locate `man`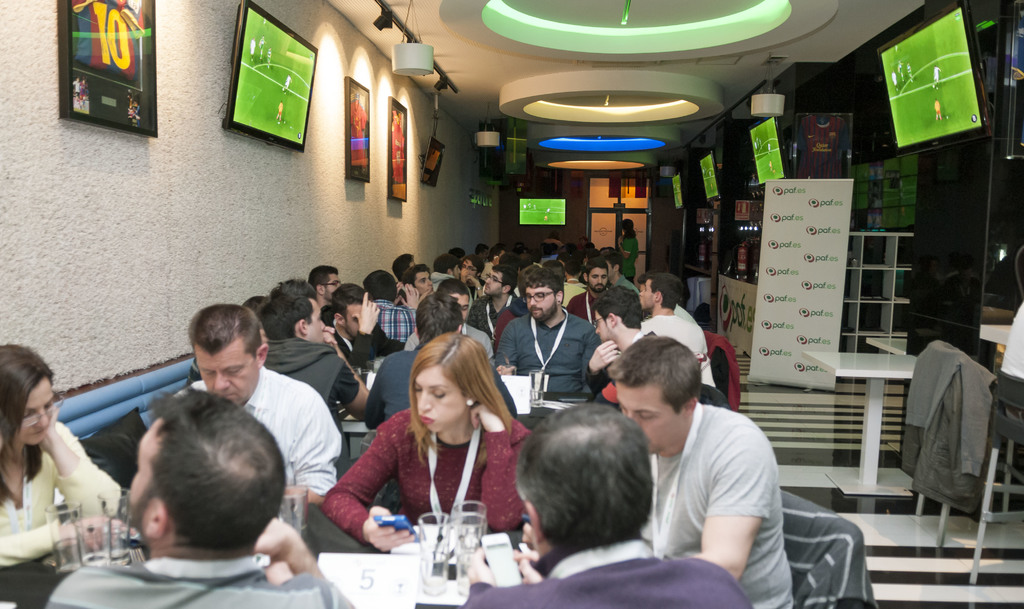
(932, 97, 942, 121)
